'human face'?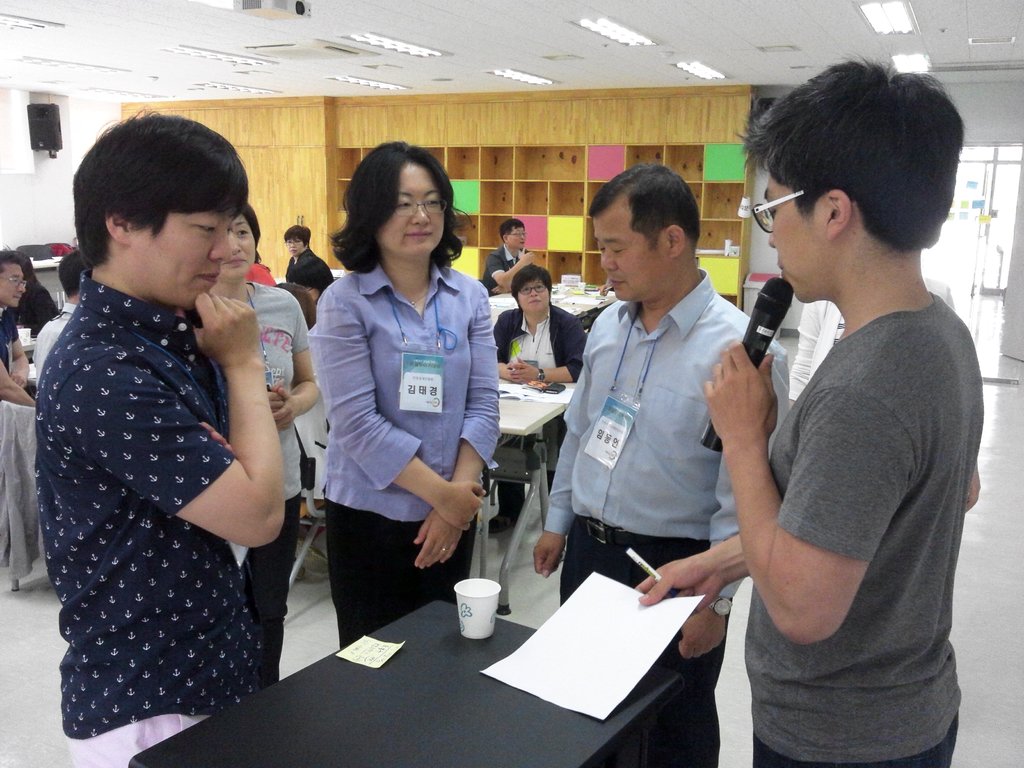
589 214 669 304
